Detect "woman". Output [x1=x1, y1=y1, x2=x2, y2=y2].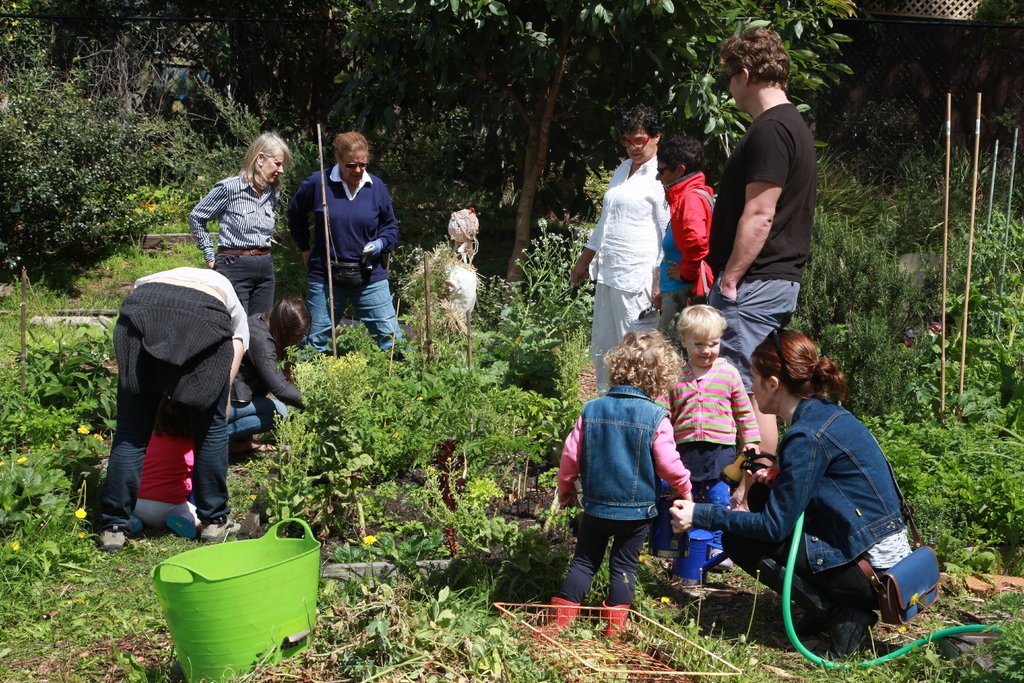
[x1=648, y1=135, x2=723, y2=336].
